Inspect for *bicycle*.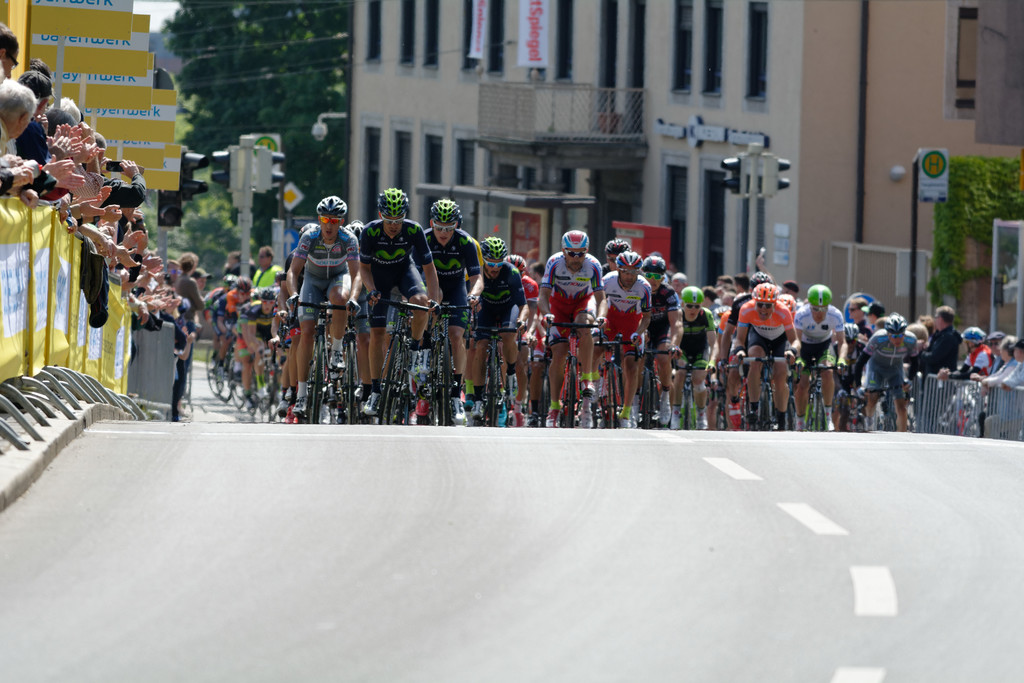
Inspection: <box>295,303,358,420</box>.
